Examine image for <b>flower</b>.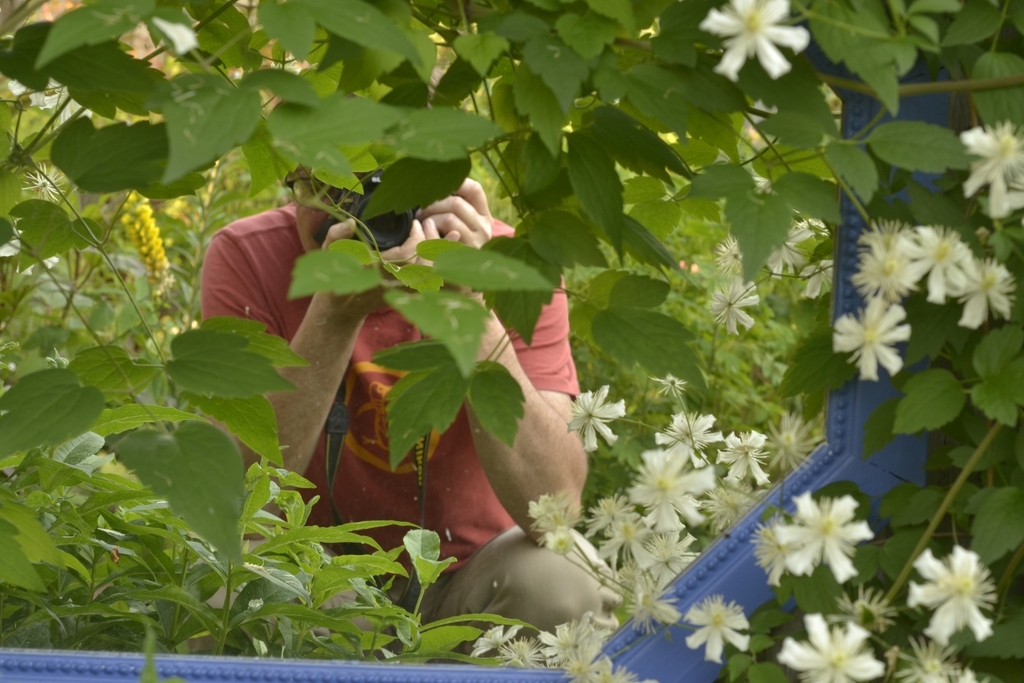
Examination result: left=695, top=0, right=811, bottom=84.
